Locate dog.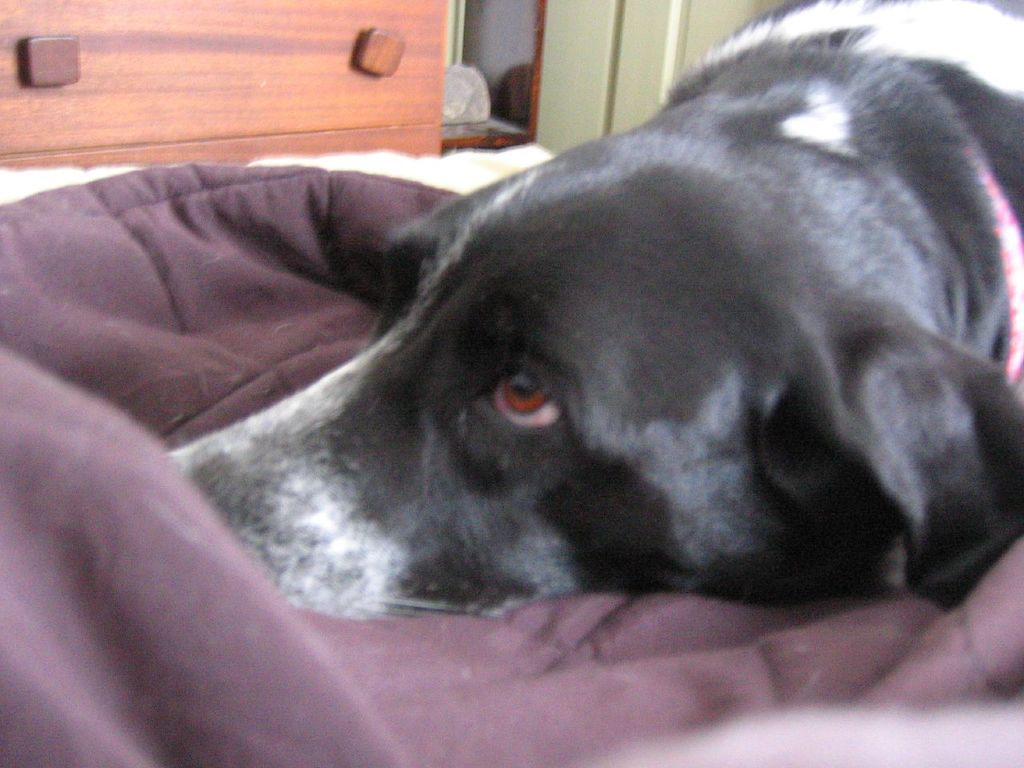
Bounding box: (left=169, top=0, right=1023, bottom=623).
